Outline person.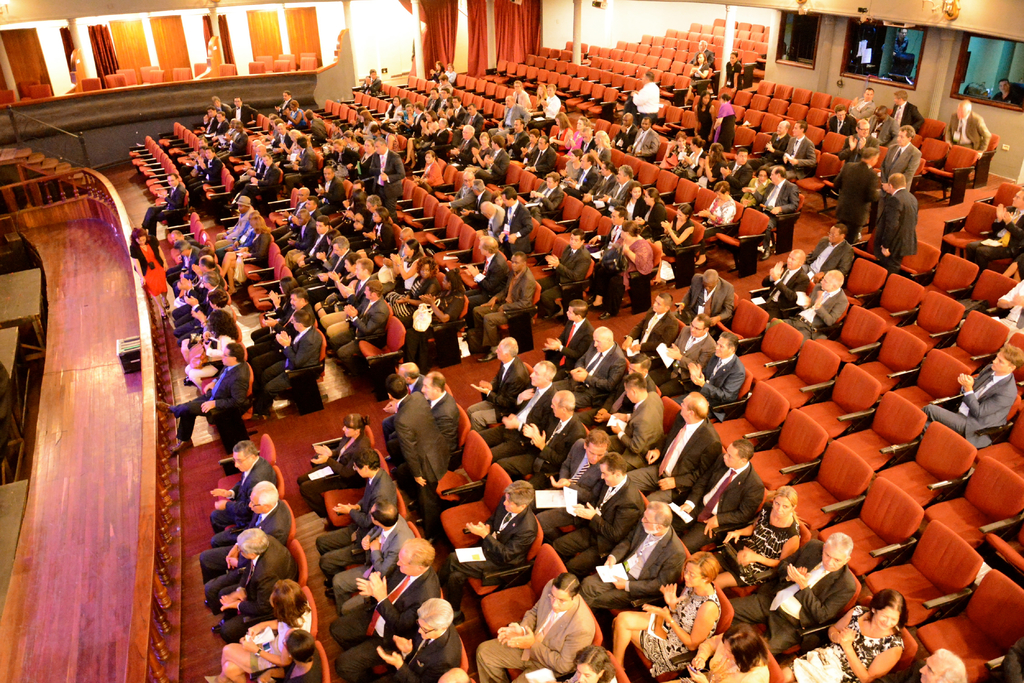
Outline: 724/158/733/176.
